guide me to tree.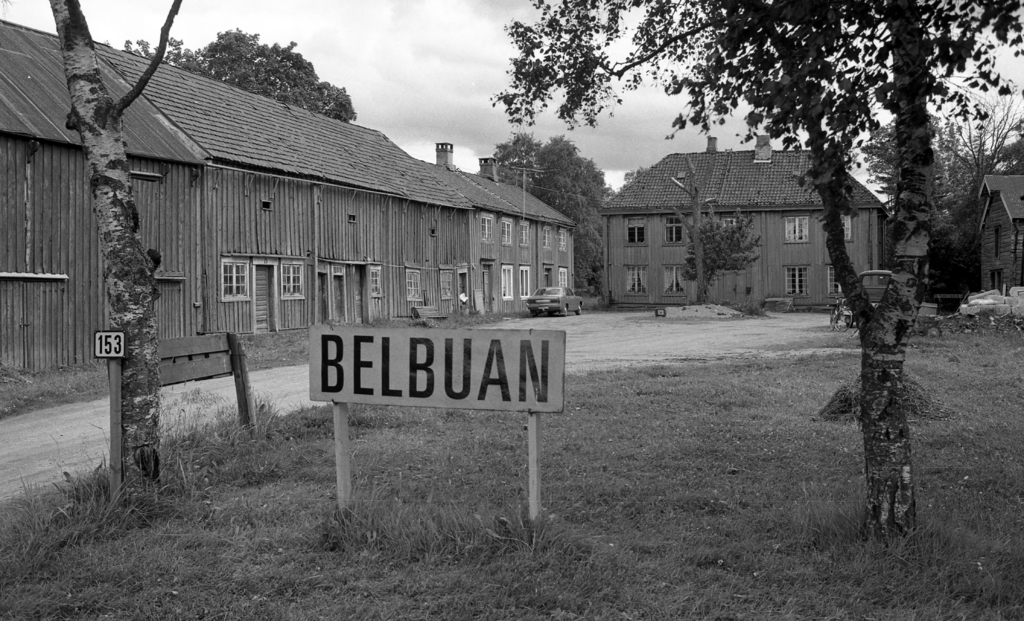
Guidance: [869, 76, 1023, 310].
